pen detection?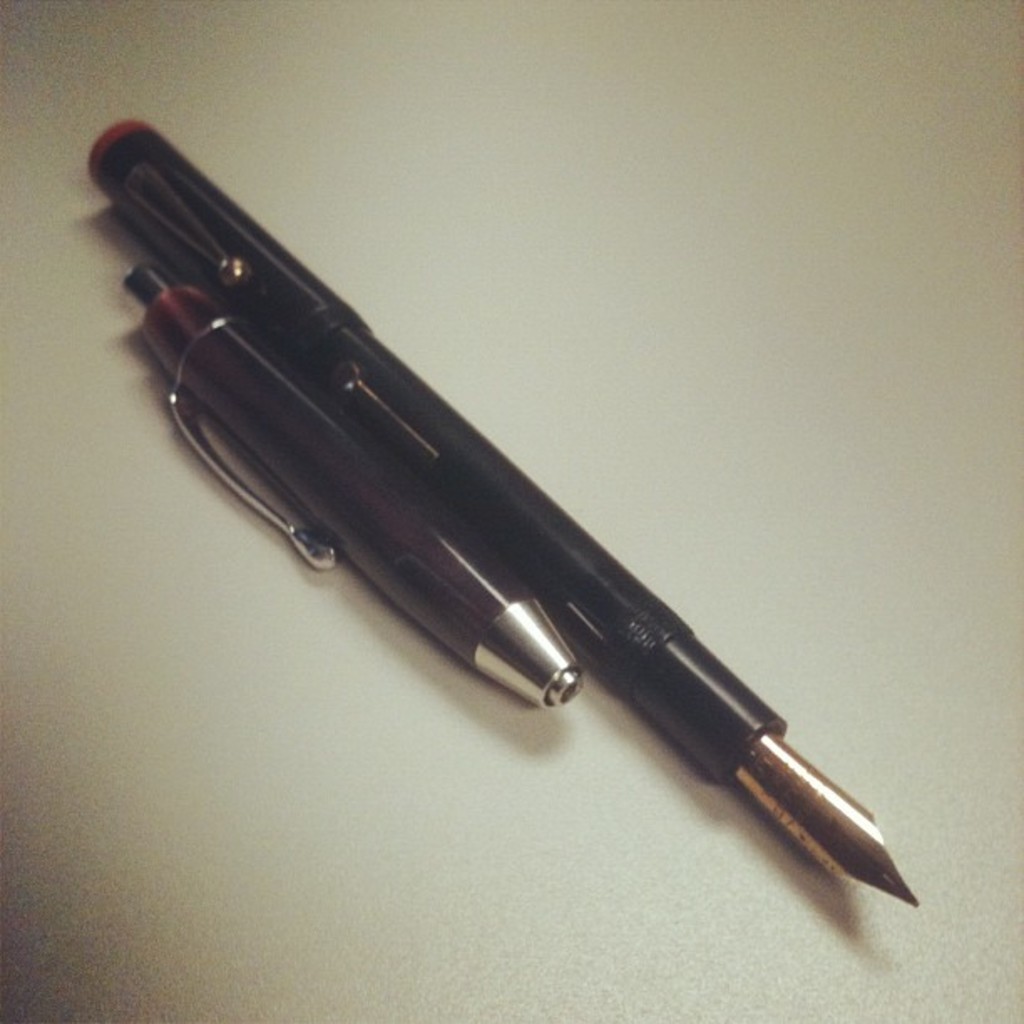
{"x1": 77, "y1": 105, "x2": 942, "y2": 920}
